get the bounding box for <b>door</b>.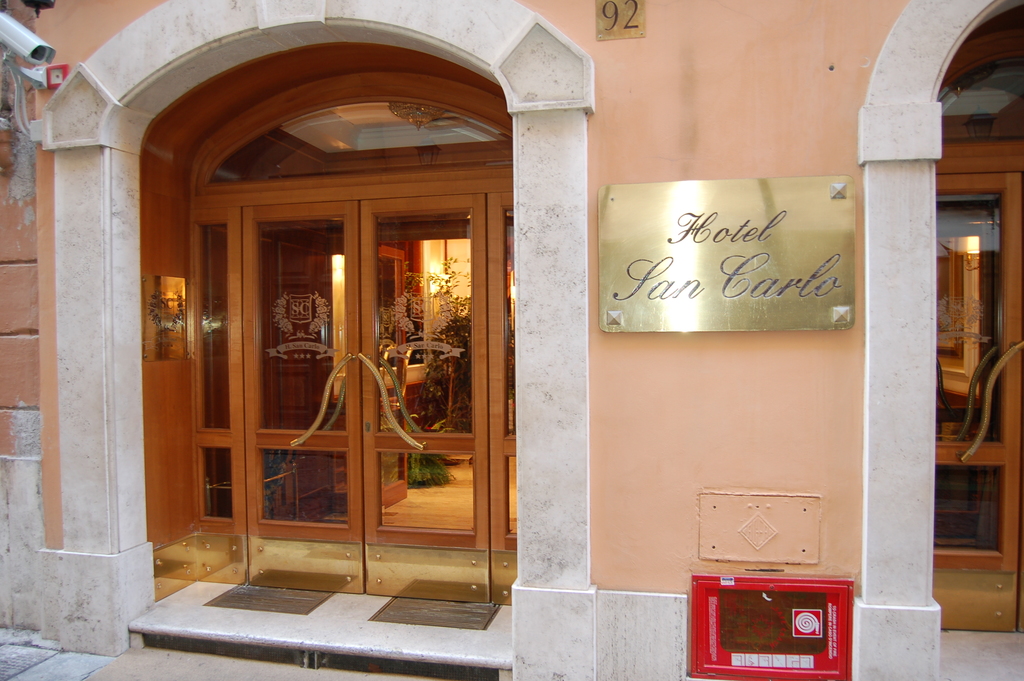
left=162, top=144, right=523, bottom=604.
